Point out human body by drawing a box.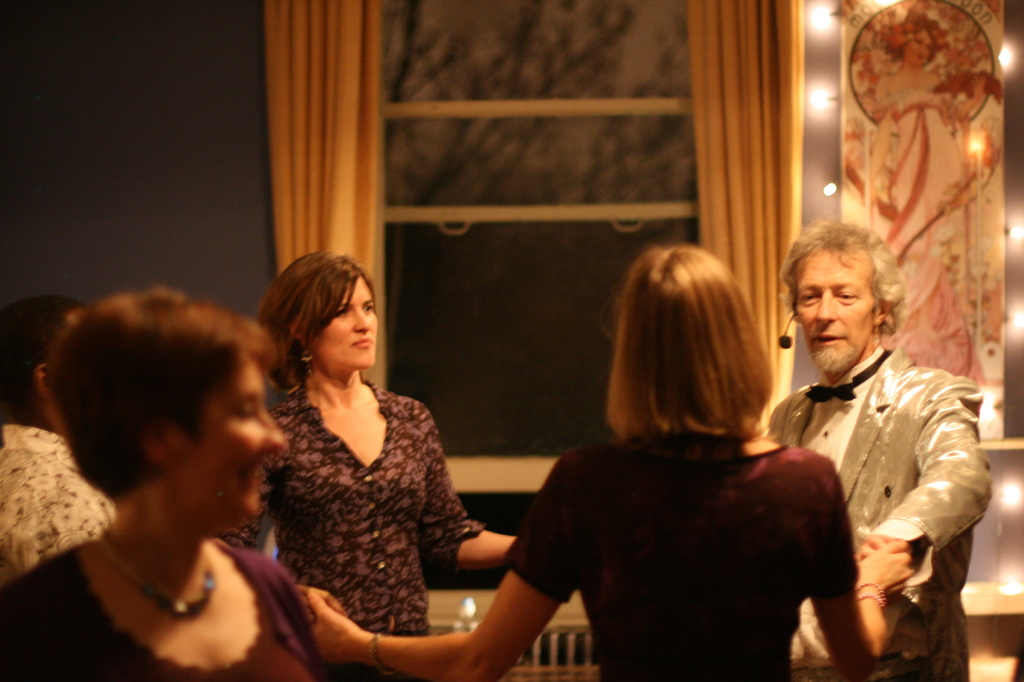
239,277,475,653.
